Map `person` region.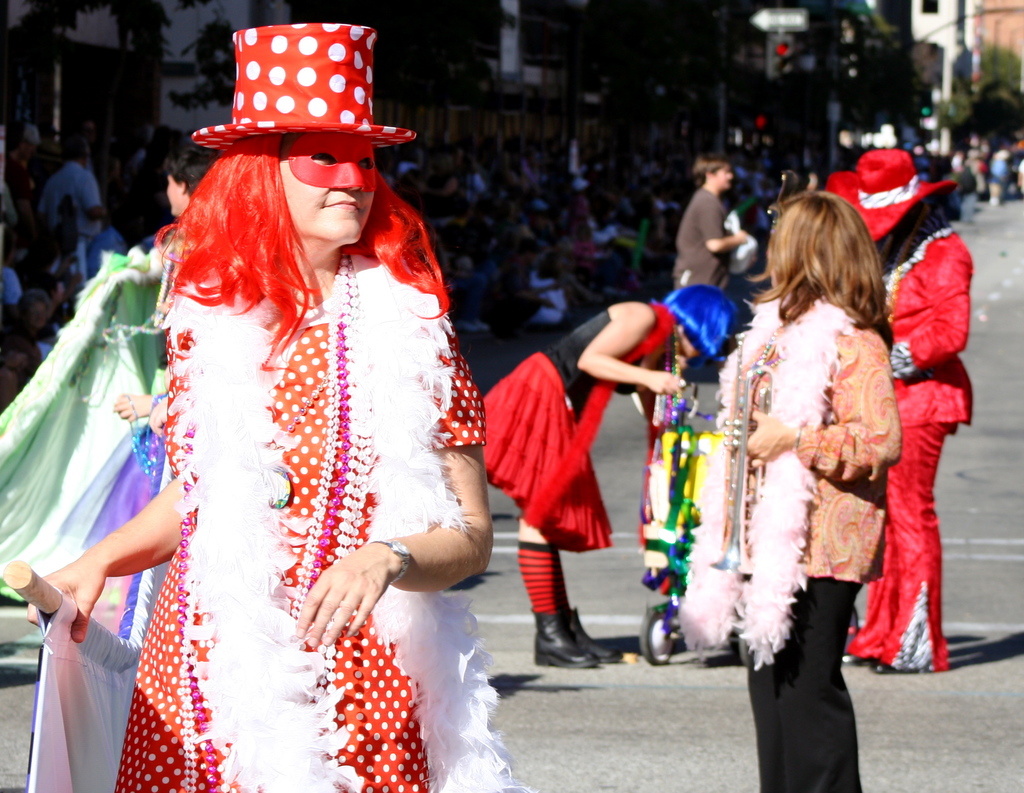
Mapped to x1=675 y1=188 x2=907 y2=792.
